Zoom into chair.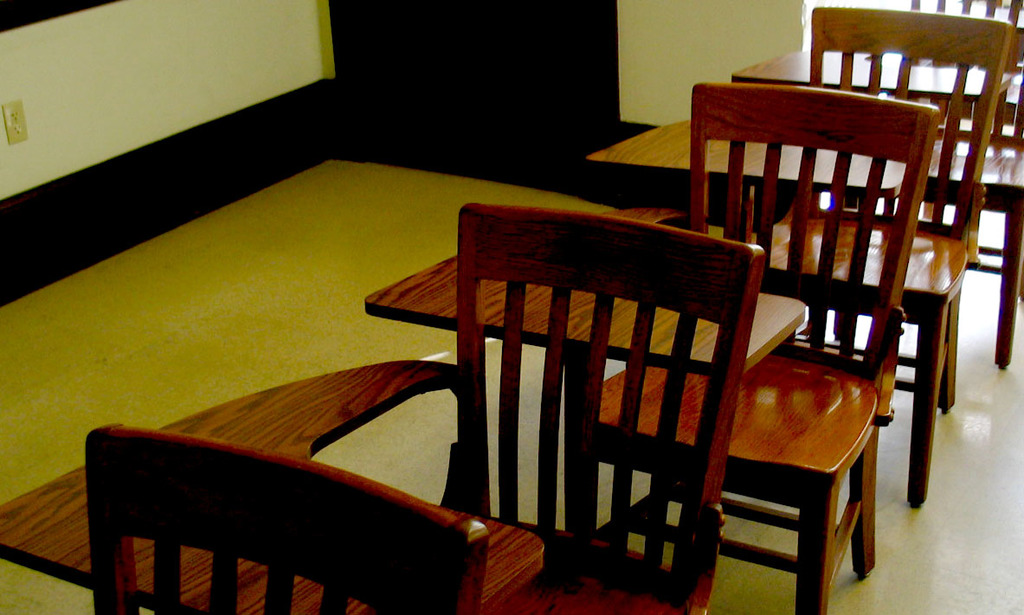
Zoom target: x1=369 y1=85 x2=939 y2=614.
